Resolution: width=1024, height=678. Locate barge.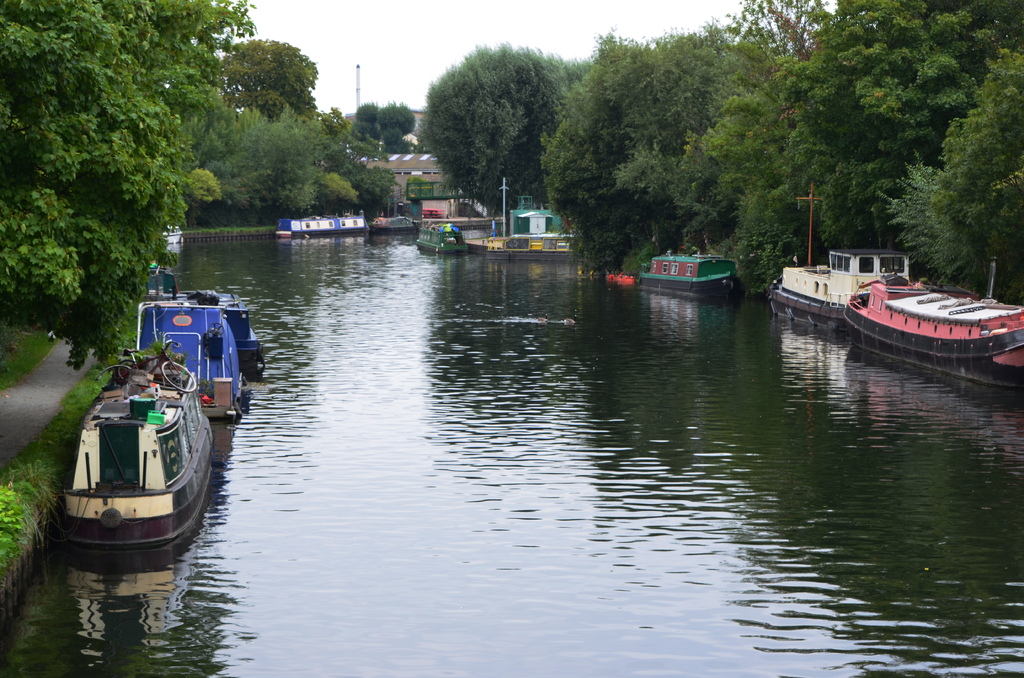
select_region(63, 350, 214, 551).
